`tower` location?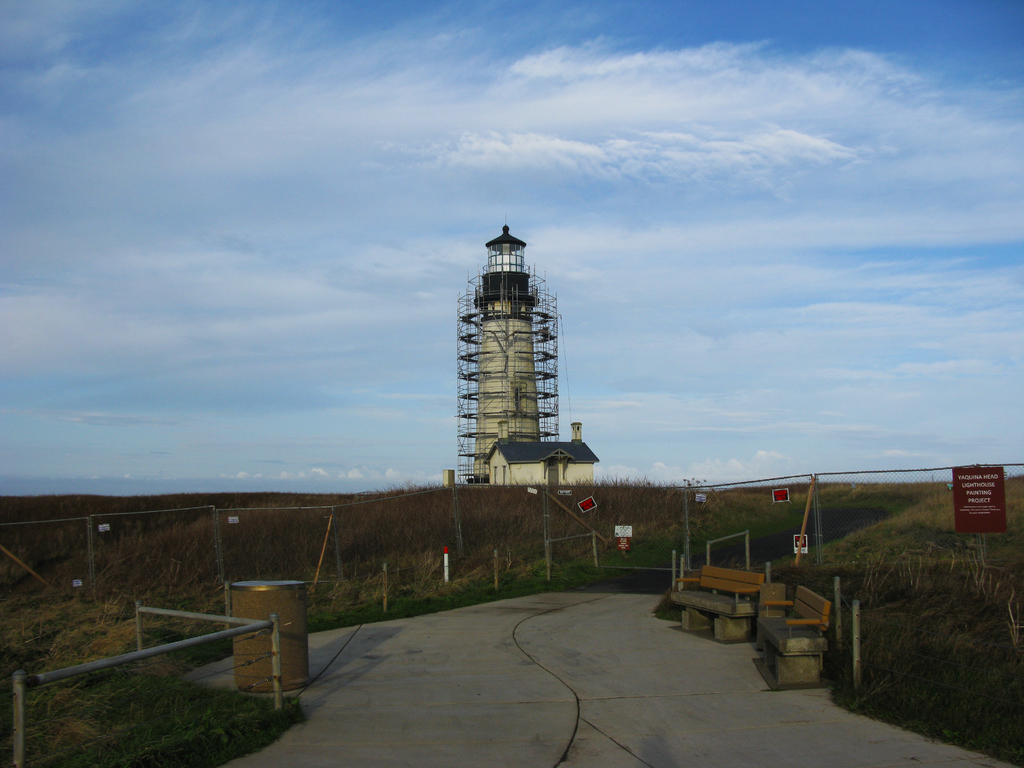
x1=424 y1=224 x2=573 y2=470
